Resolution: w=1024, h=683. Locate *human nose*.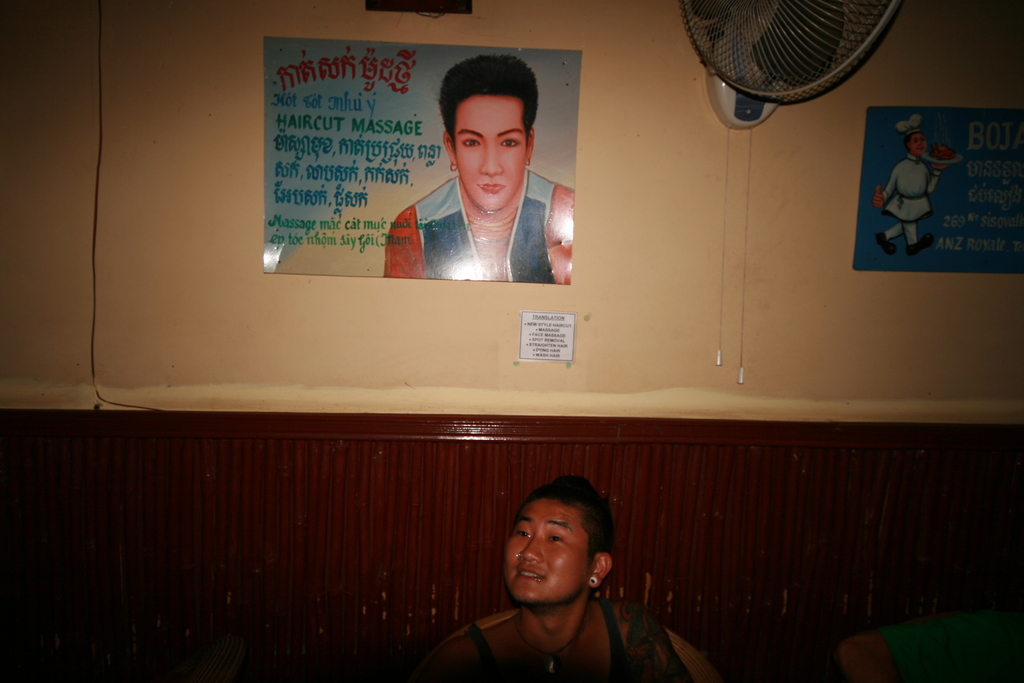
pyautogui.locateOnScreen(478, 145, 507, 179).
